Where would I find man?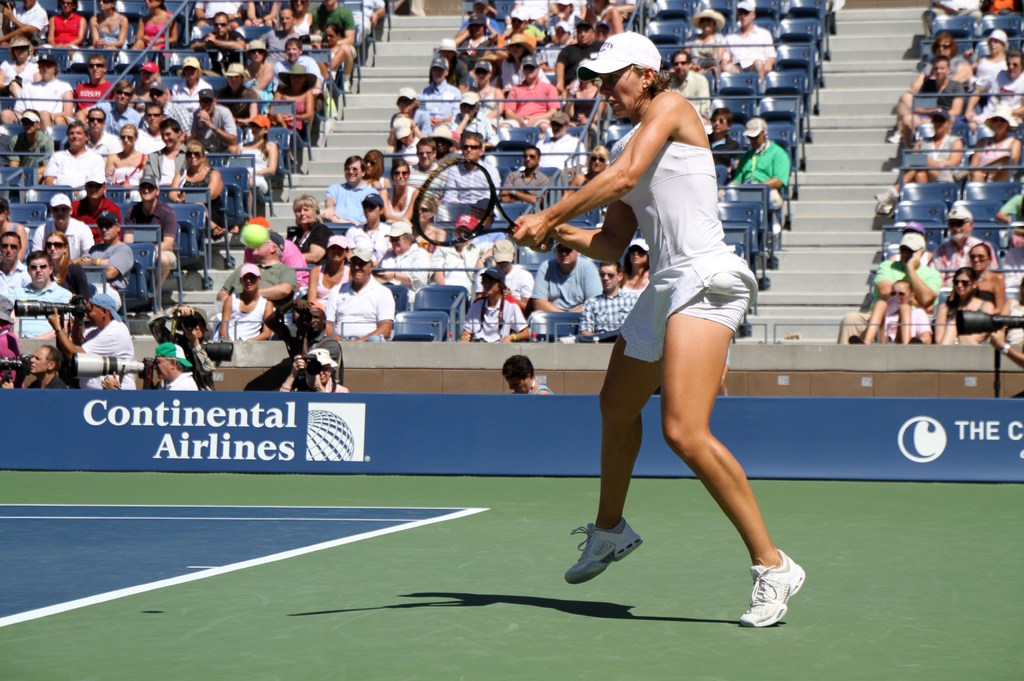
At 417/56/462/134.
